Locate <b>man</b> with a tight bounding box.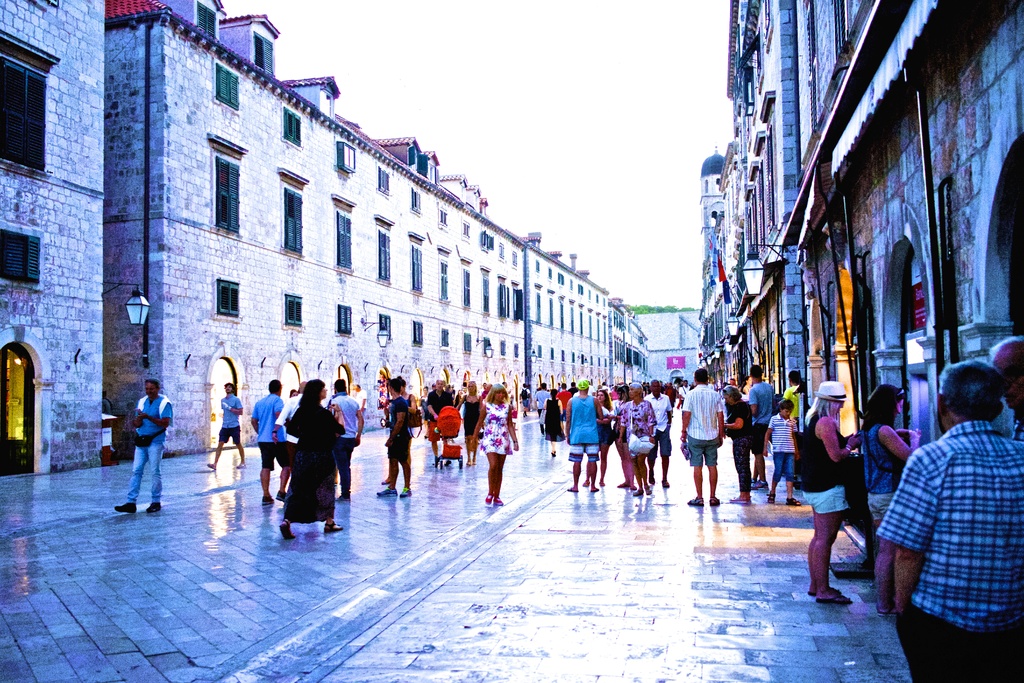
detection(551, 374, 573, 443).
